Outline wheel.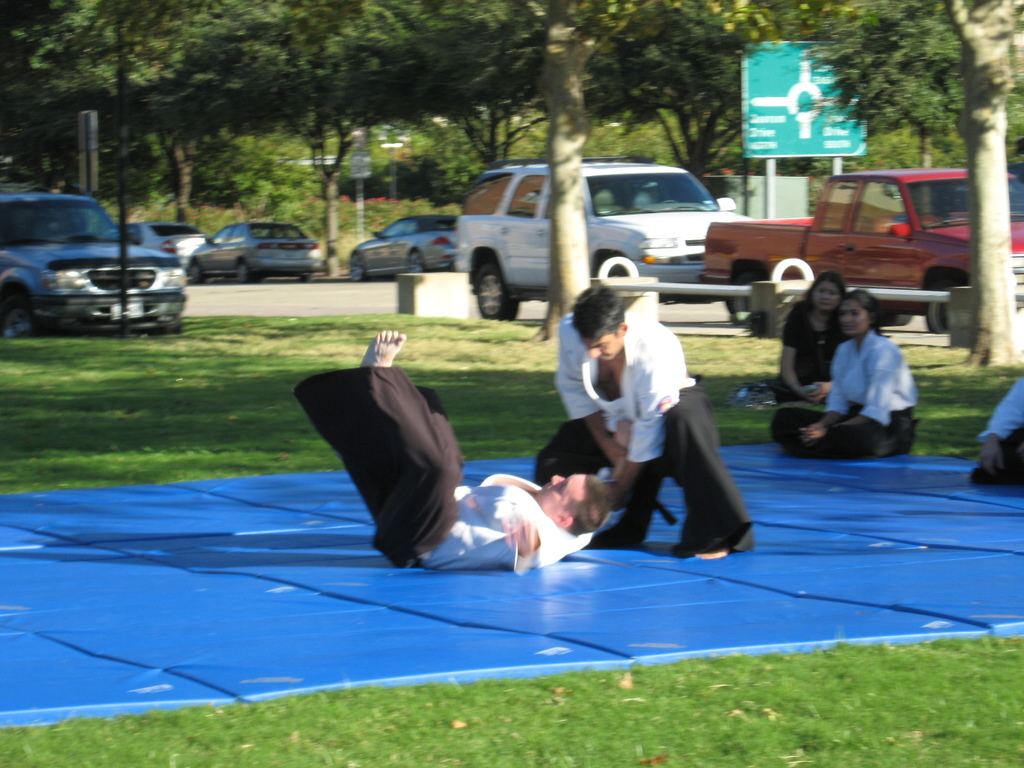
Outline: detection(189, 264, 205, 284).
